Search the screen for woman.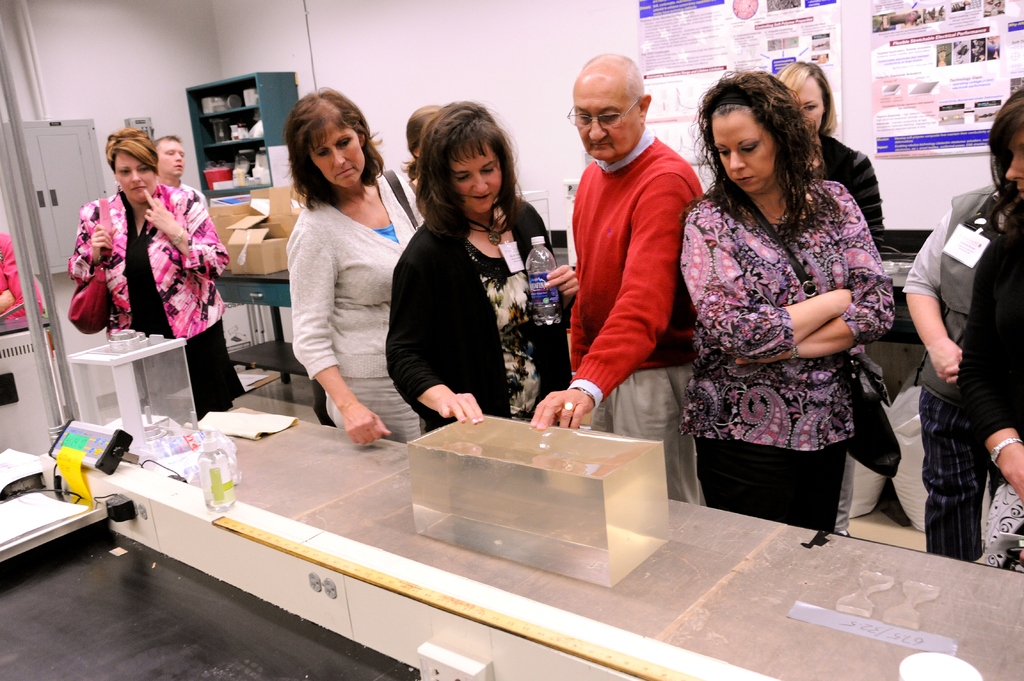
Found at <bbox>680, 70, 898, 519</bbox>.
